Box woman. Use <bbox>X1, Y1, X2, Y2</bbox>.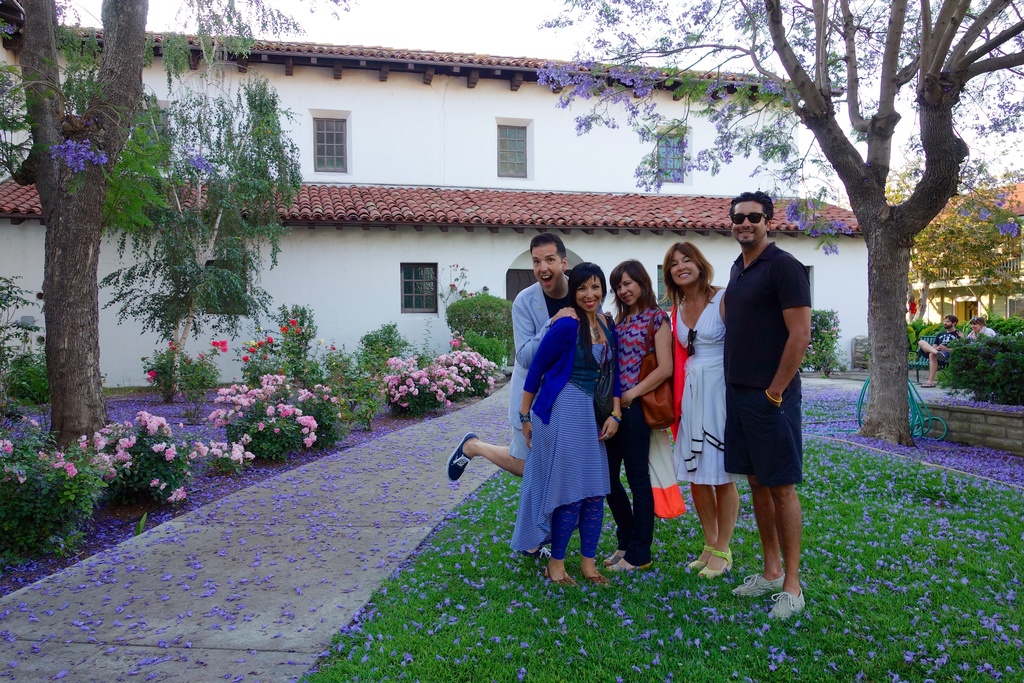
<bbox>594, 253, 675, 572</bbox>.
